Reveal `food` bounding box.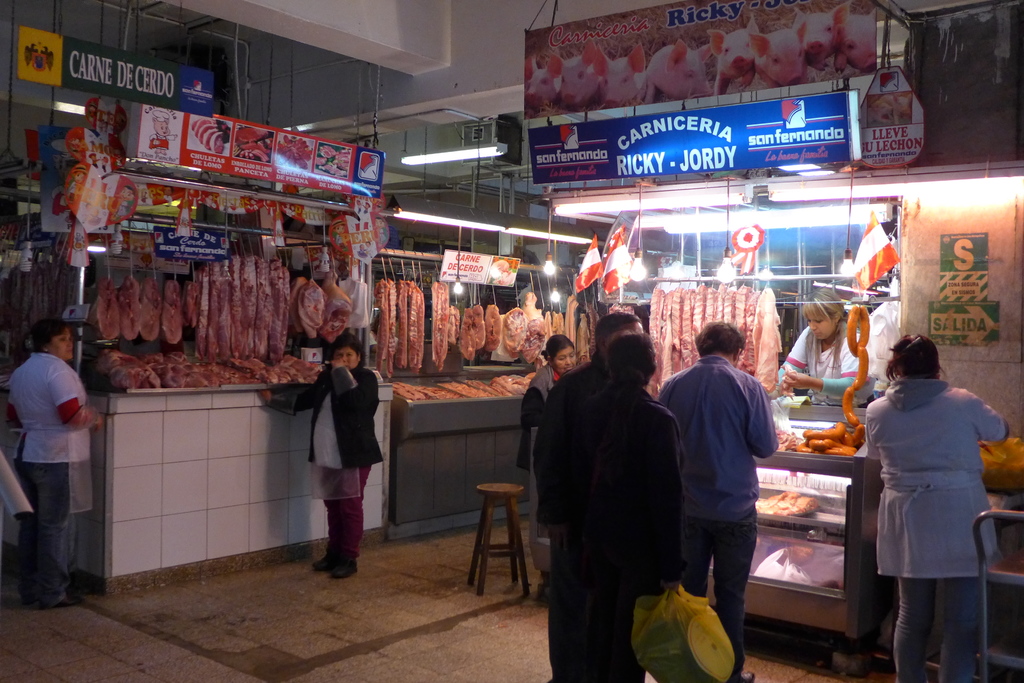
Revealed: (x1=378, y1=278, x2=391, y2=374).
